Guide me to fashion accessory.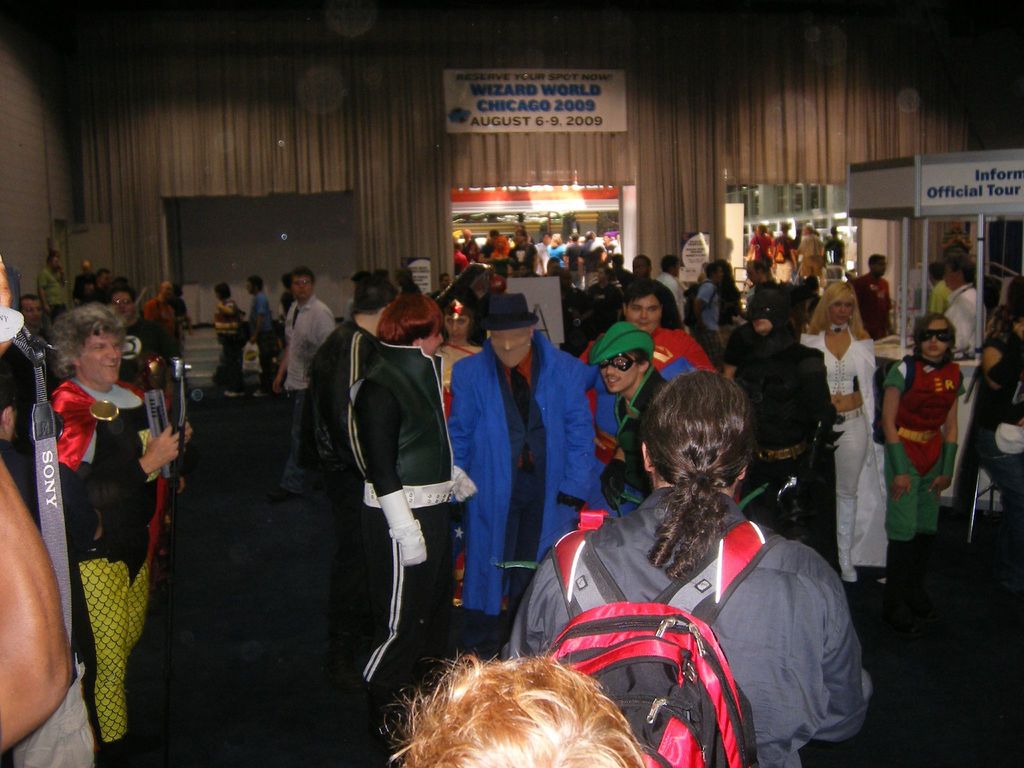
Guidance: box(583, 323, 653, 366).
